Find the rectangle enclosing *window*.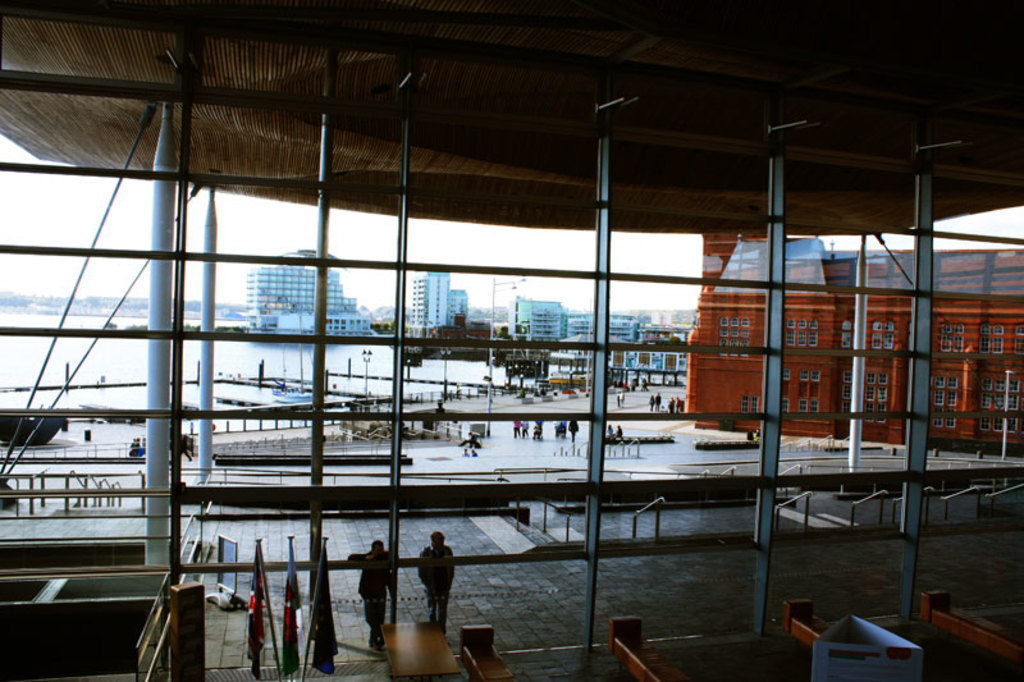
[left=864, top=372, right=890, bottom=421].
